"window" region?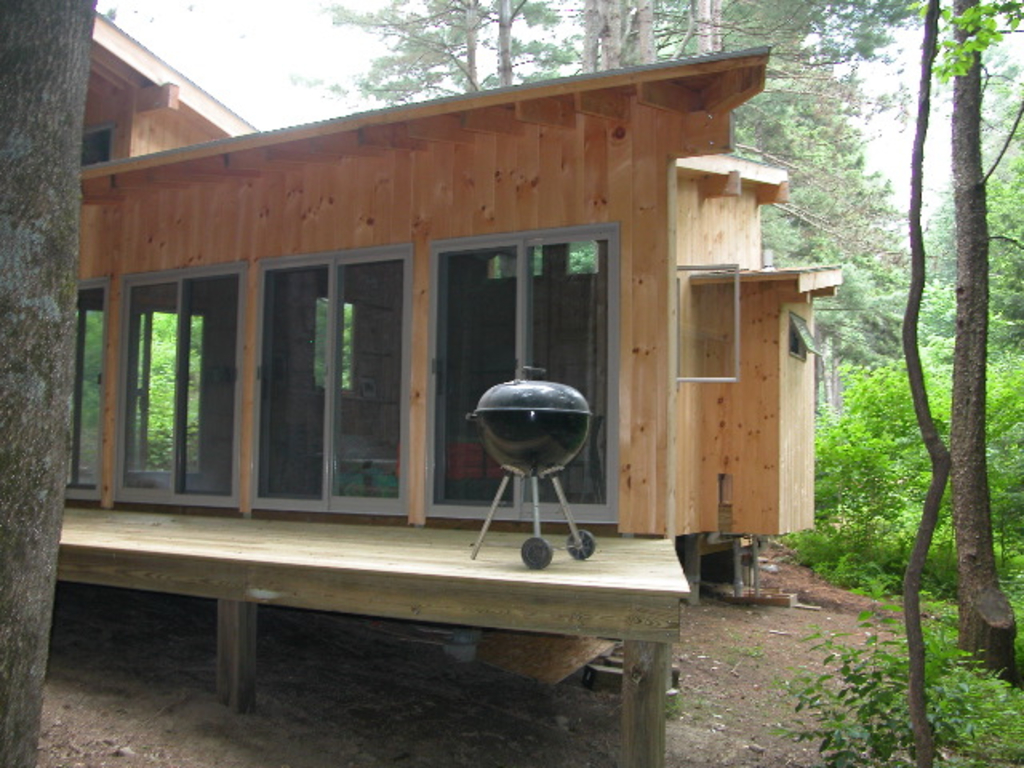
crop(787, 312, 824, 365)
